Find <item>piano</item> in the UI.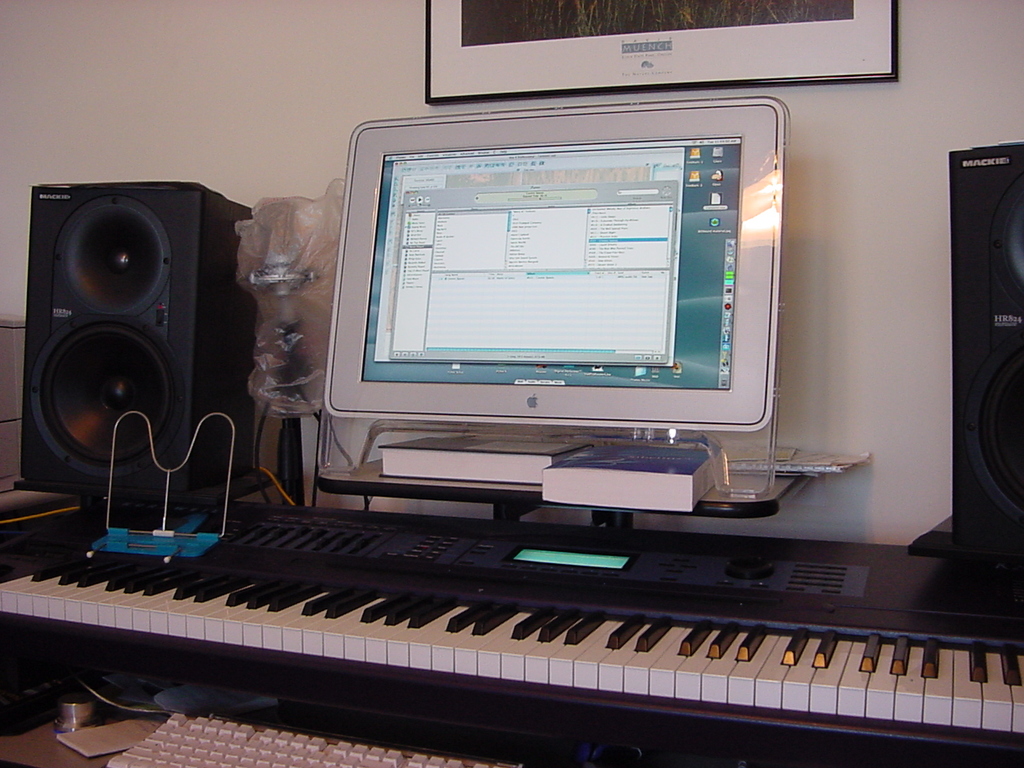
UI element at region(0, 413, 1023, 745).
